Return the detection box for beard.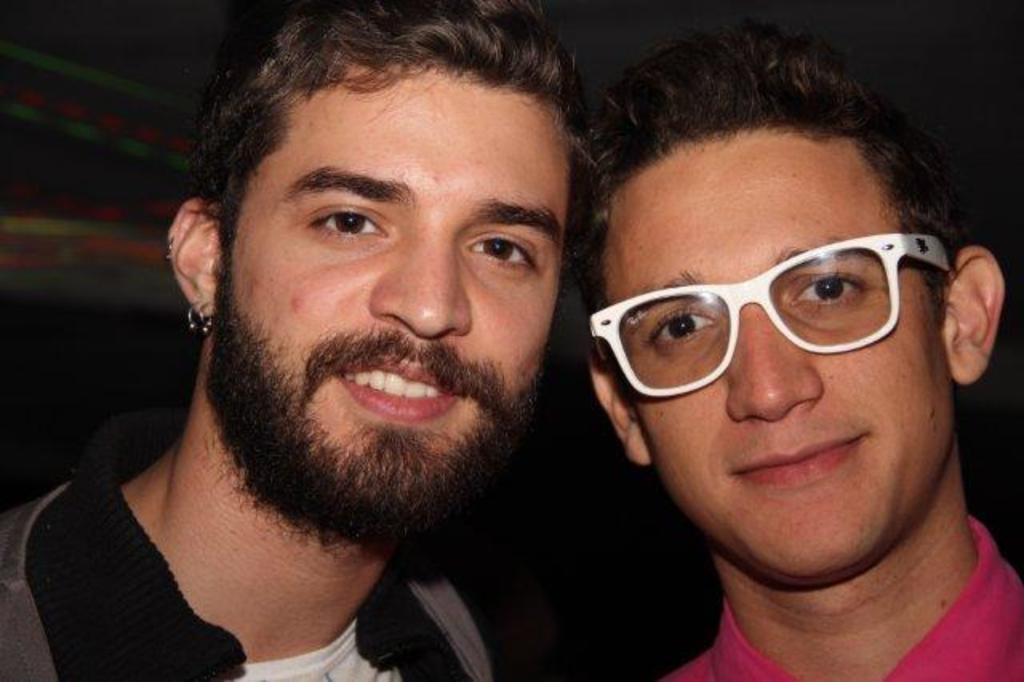
pyautogui.locateOnScreen(200, 267, 546, 567).
